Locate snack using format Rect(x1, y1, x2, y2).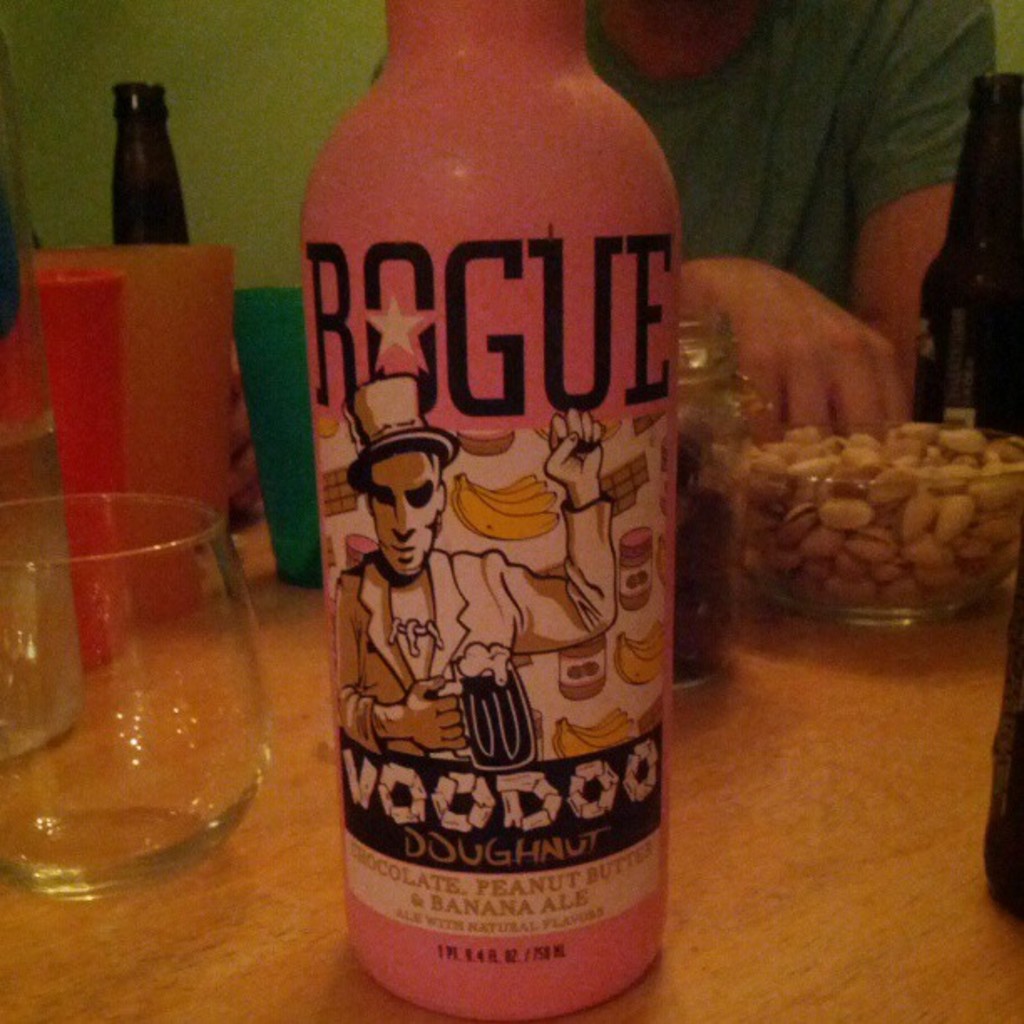
Rect(723, 425, 1022, 601).
